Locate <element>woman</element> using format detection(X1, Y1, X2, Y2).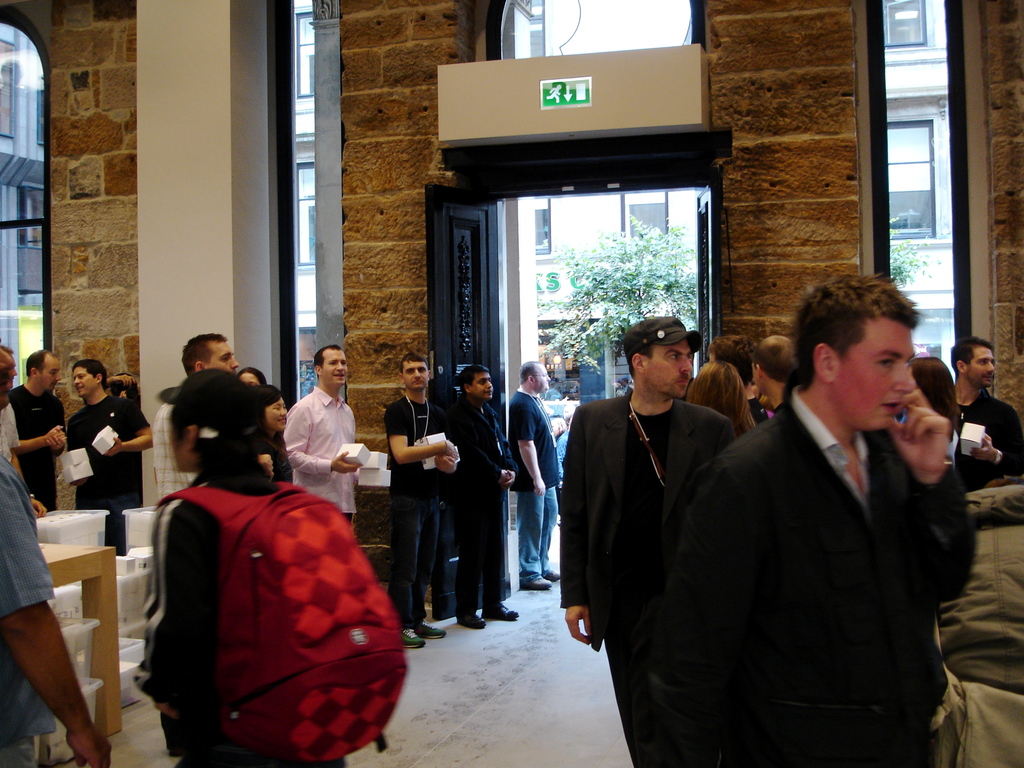
detection(905, 358, 959, 461).
